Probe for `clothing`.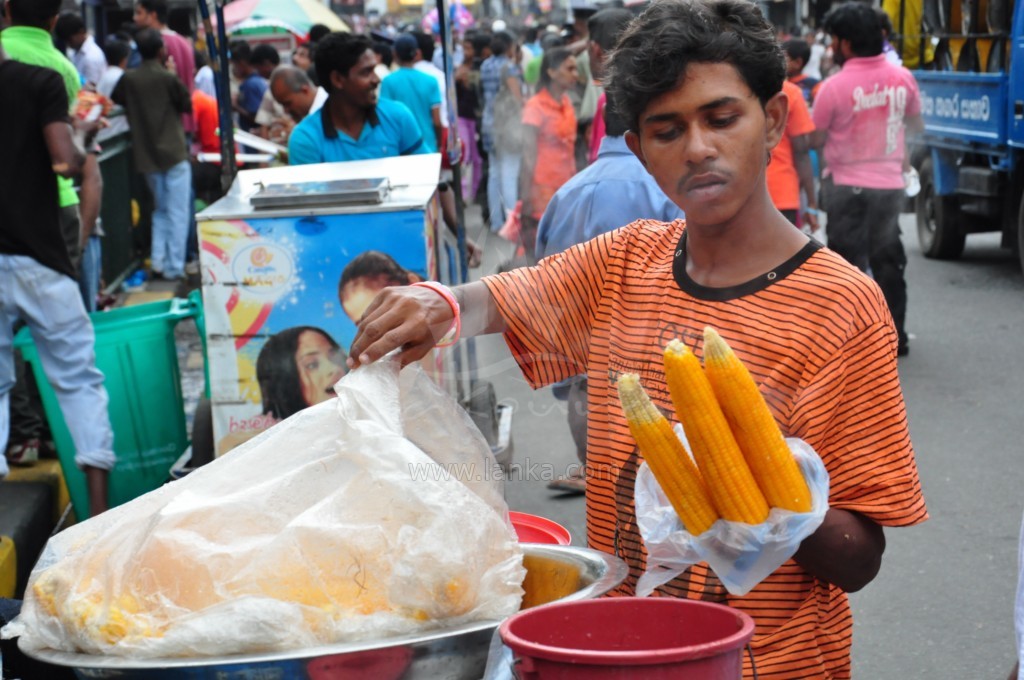
Probe result: (822, 28, 932, 240).
